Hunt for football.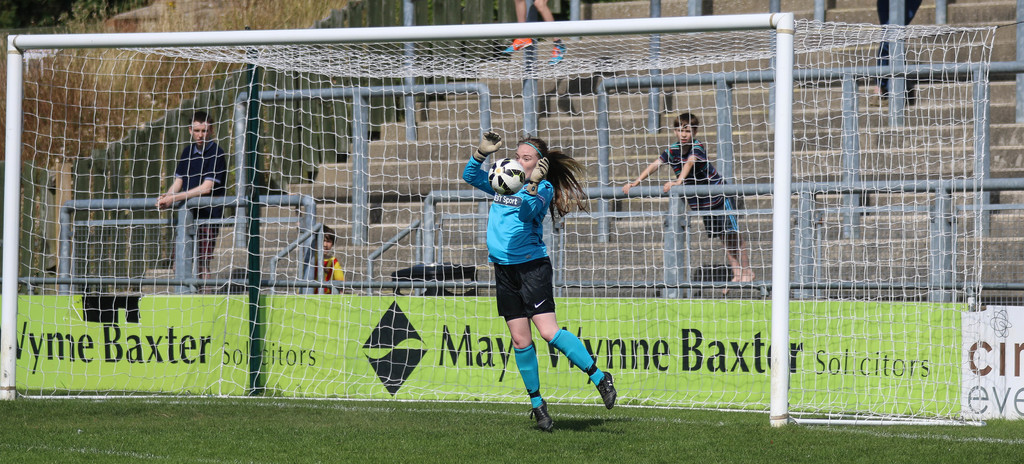
Hunted down at <box>489,158,524,195</box>.
